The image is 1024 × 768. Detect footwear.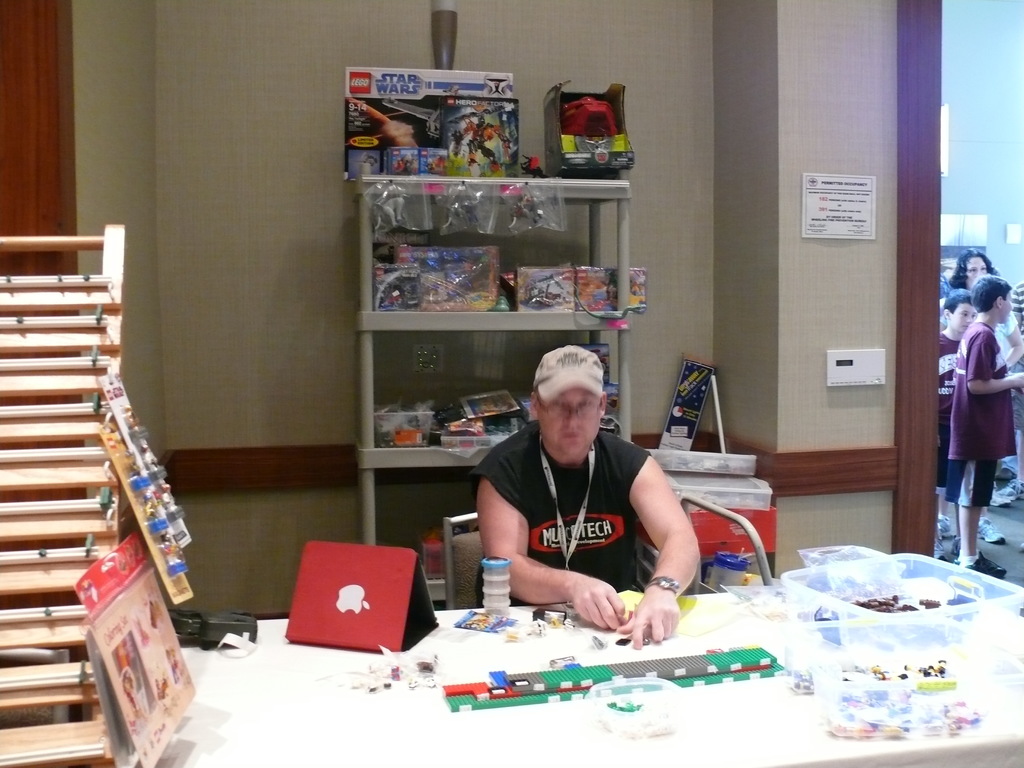
Detection: [934, 538, 948, 561].
